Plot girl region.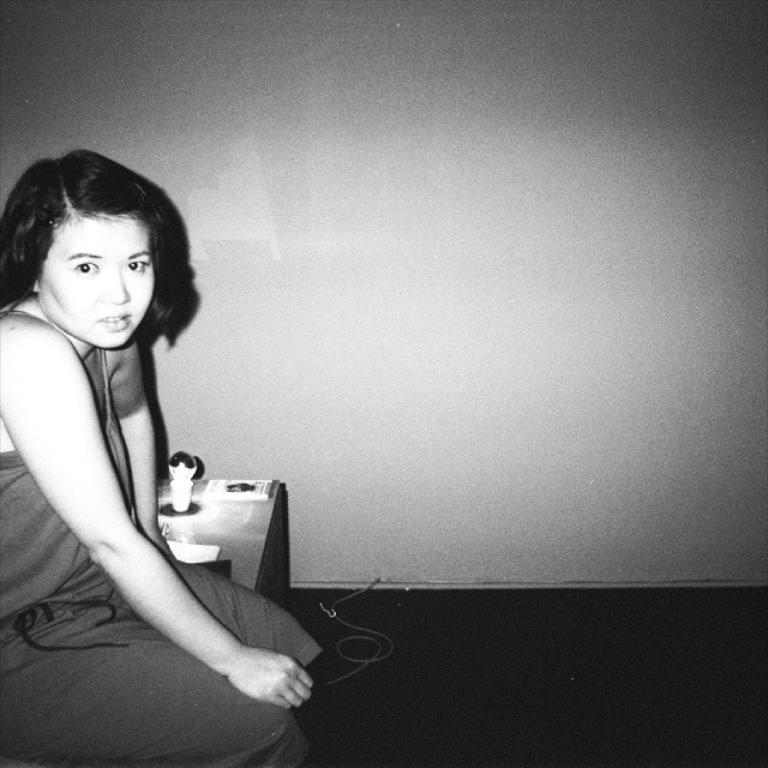
Plotted at crop(0, 145, 326, 767).
